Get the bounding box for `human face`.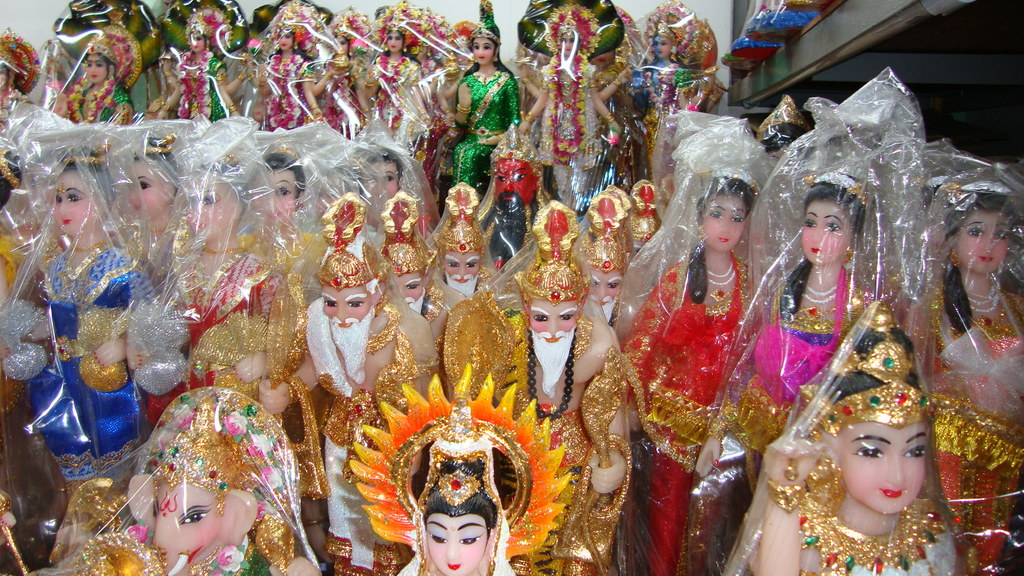
(122, 159, 175, 220).
